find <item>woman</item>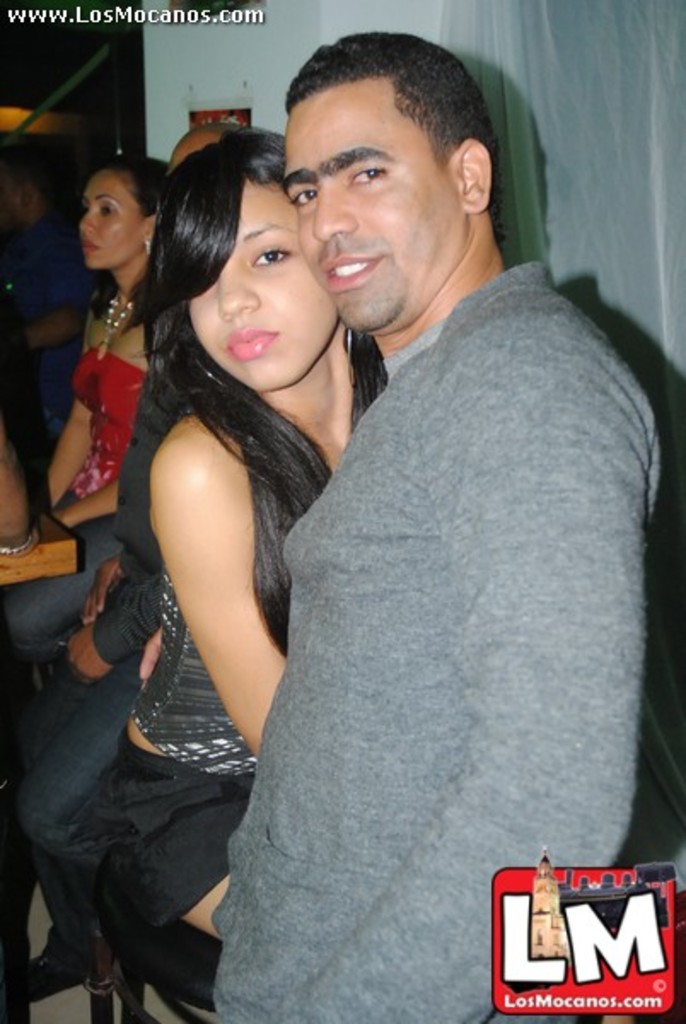
[78, 99, 490, 1019]
